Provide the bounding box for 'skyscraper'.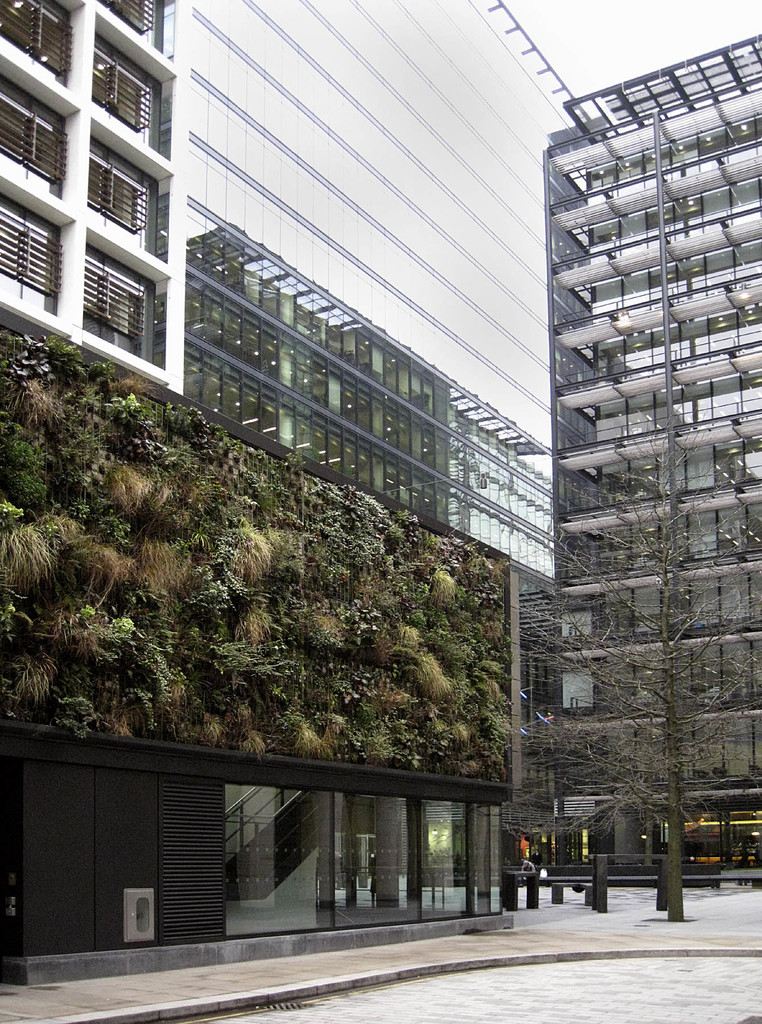
517 37 755 860.
